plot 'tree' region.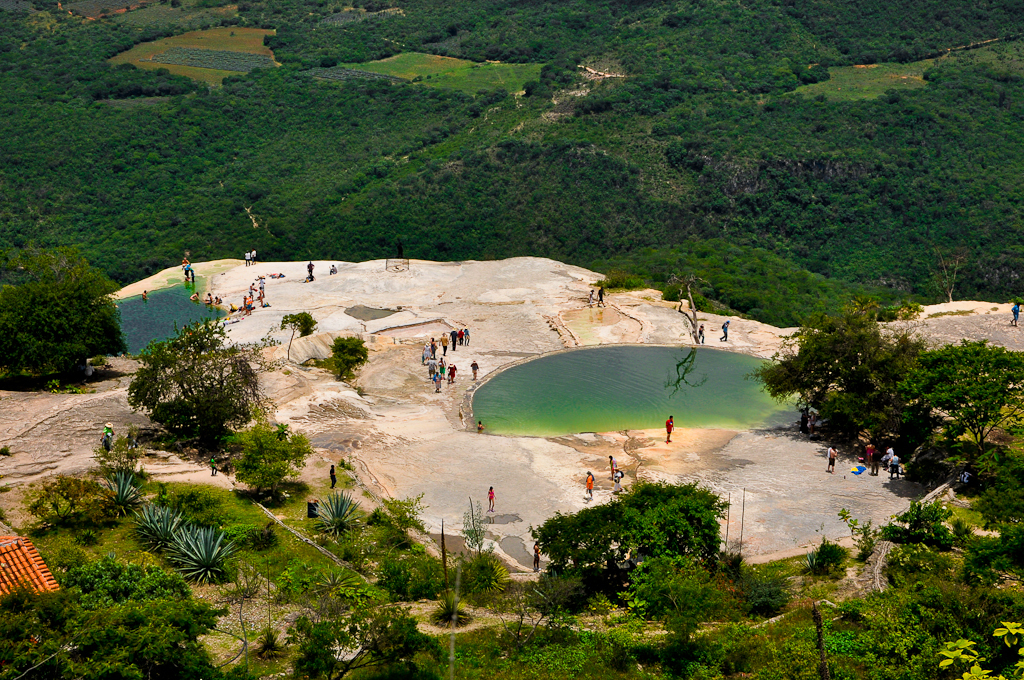
Plotted at (x1=129, y1=305, x2=261, y2=467).
